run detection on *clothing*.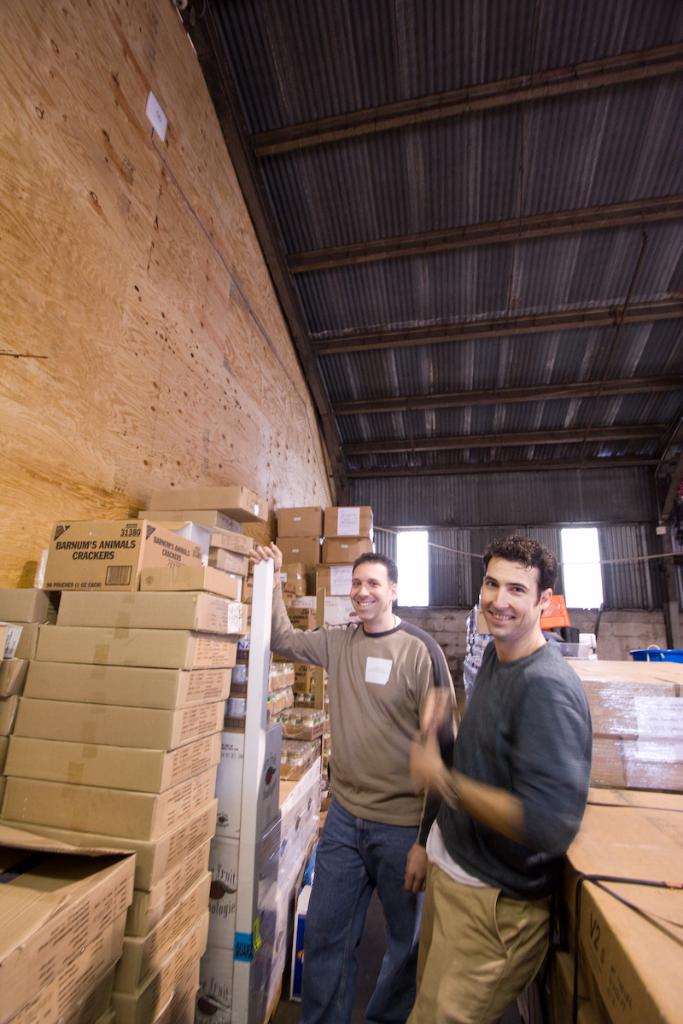
Result: detection(295, 572, 462, 985).
